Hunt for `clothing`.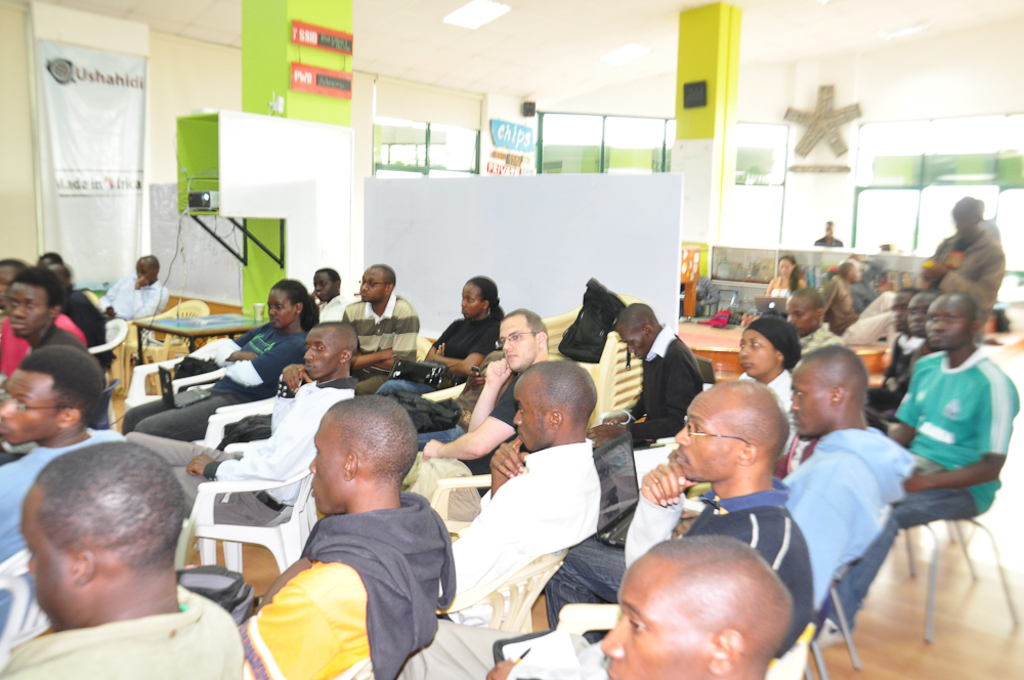
Hunted down at x1=455 y1=442 x2=601 y2=615.
